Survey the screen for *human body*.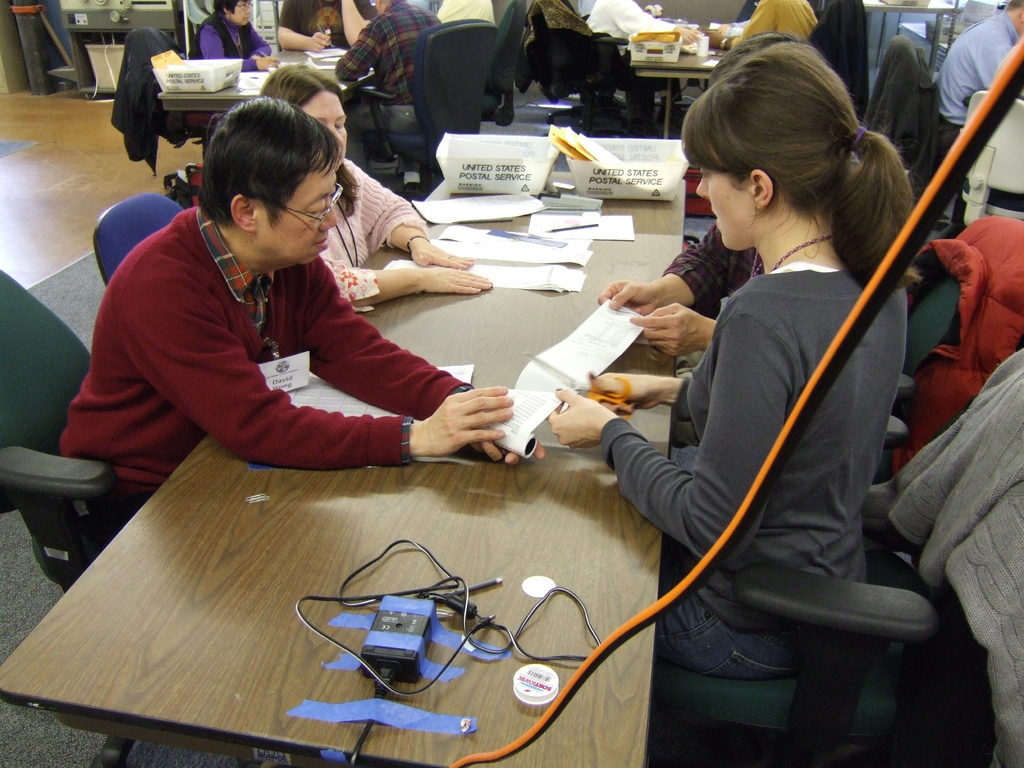
Survey found: <box>338,0,444,171</box>.
